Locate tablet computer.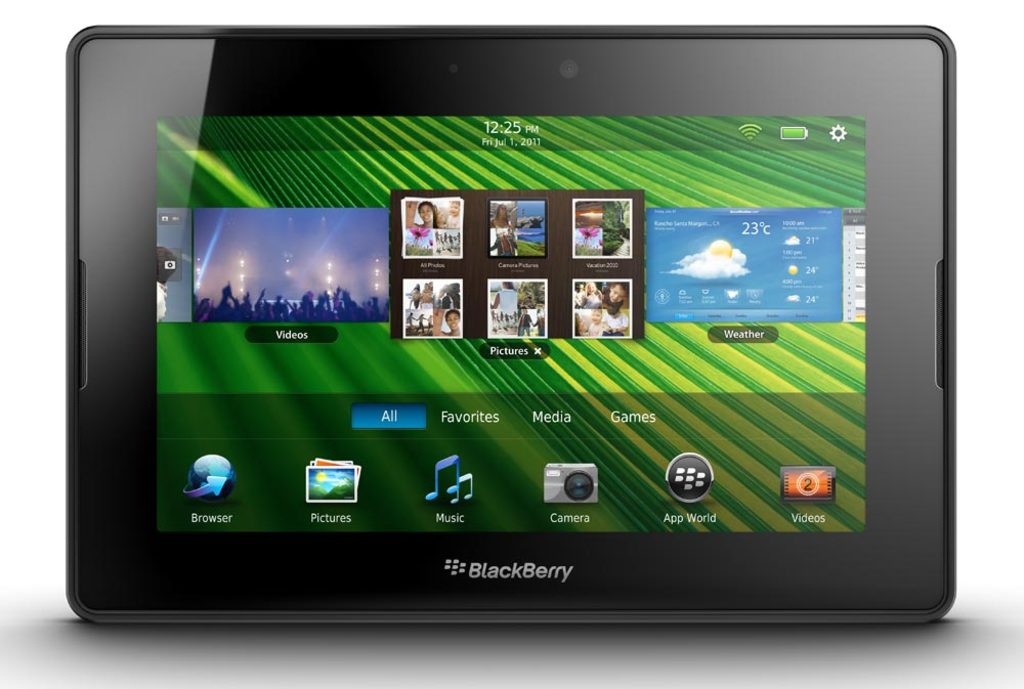
Bounding box: rect(65, 26, 956, 621).
